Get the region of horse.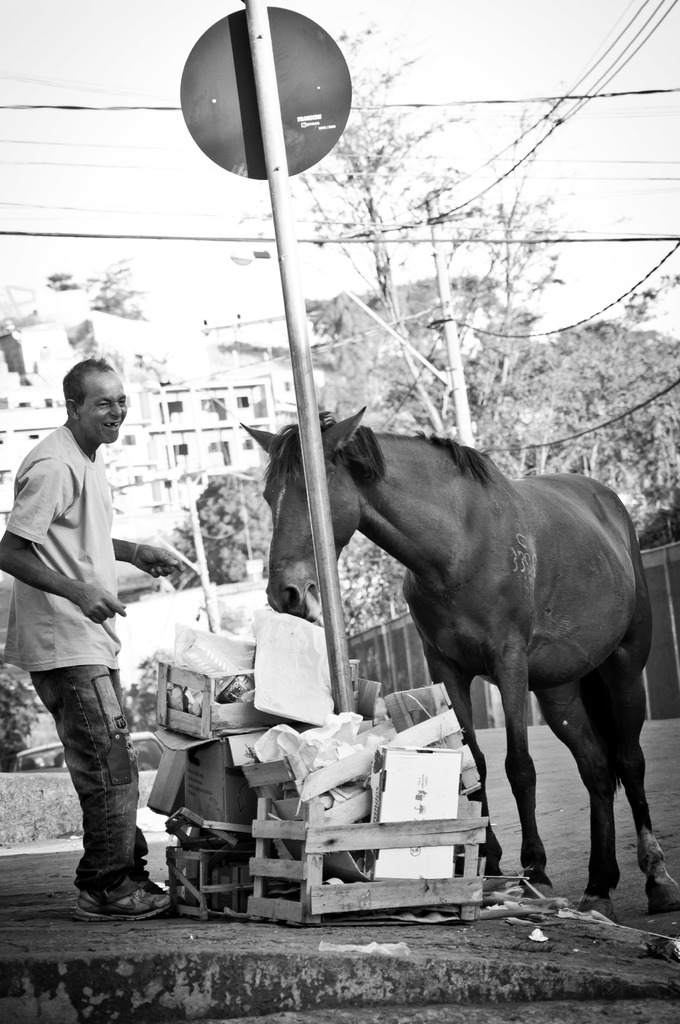
(x1=239, y1=406, x2=679, y2=922).
